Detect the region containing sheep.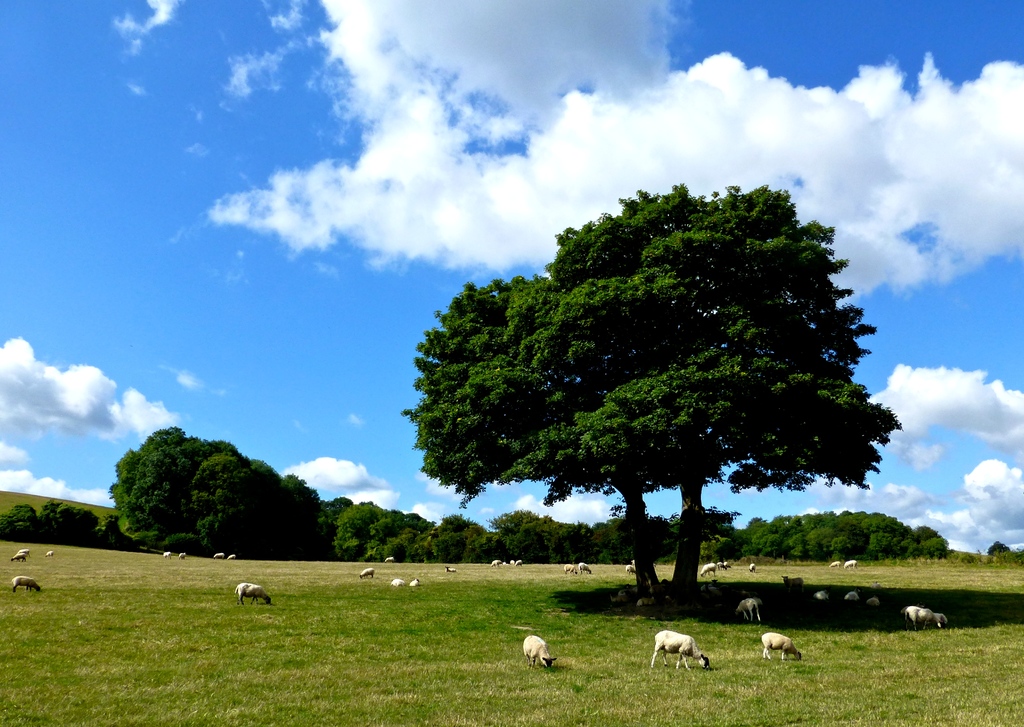
region(214, 552, 223, 557).
